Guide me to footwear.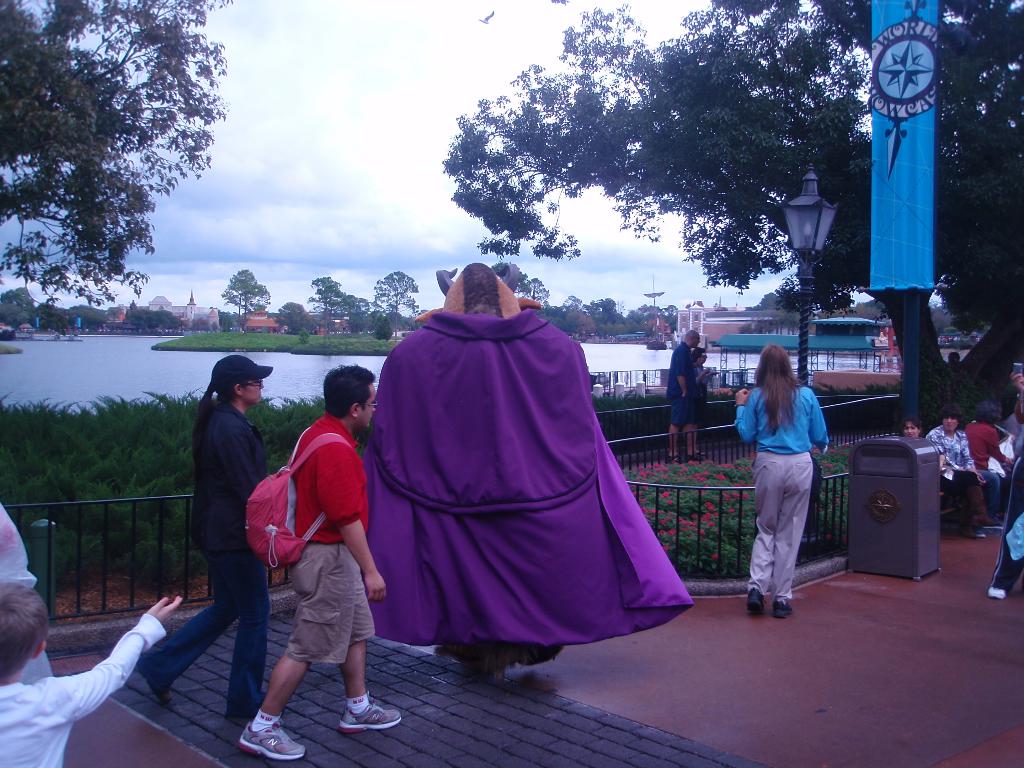
Guidance: box=[964, 527, 988, 538].
